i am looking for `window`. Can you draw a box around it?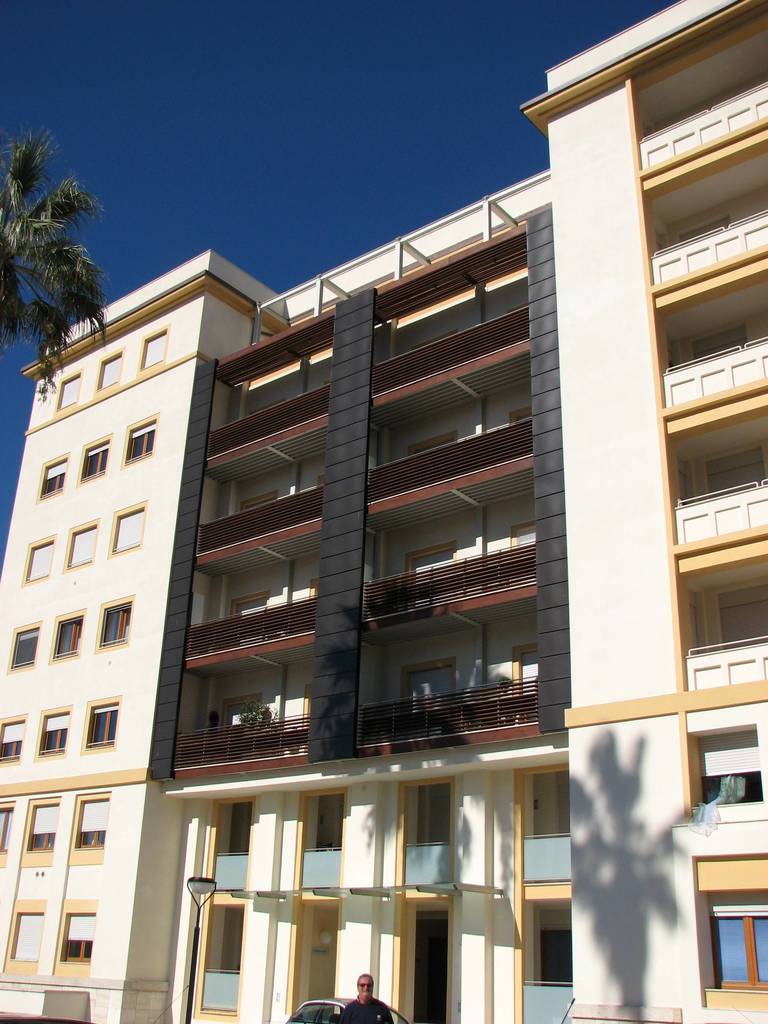
Sure, the bounding box is locate(678, 216, 737, 244).
